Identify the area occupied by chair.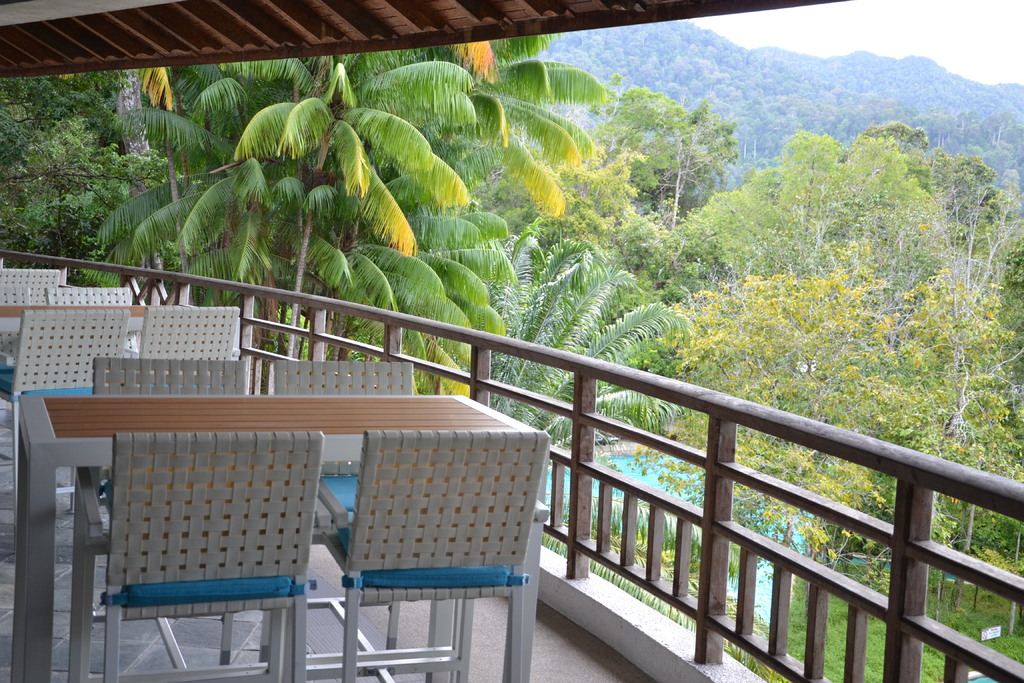
Area: select_region(46, 284, 133, 313).
